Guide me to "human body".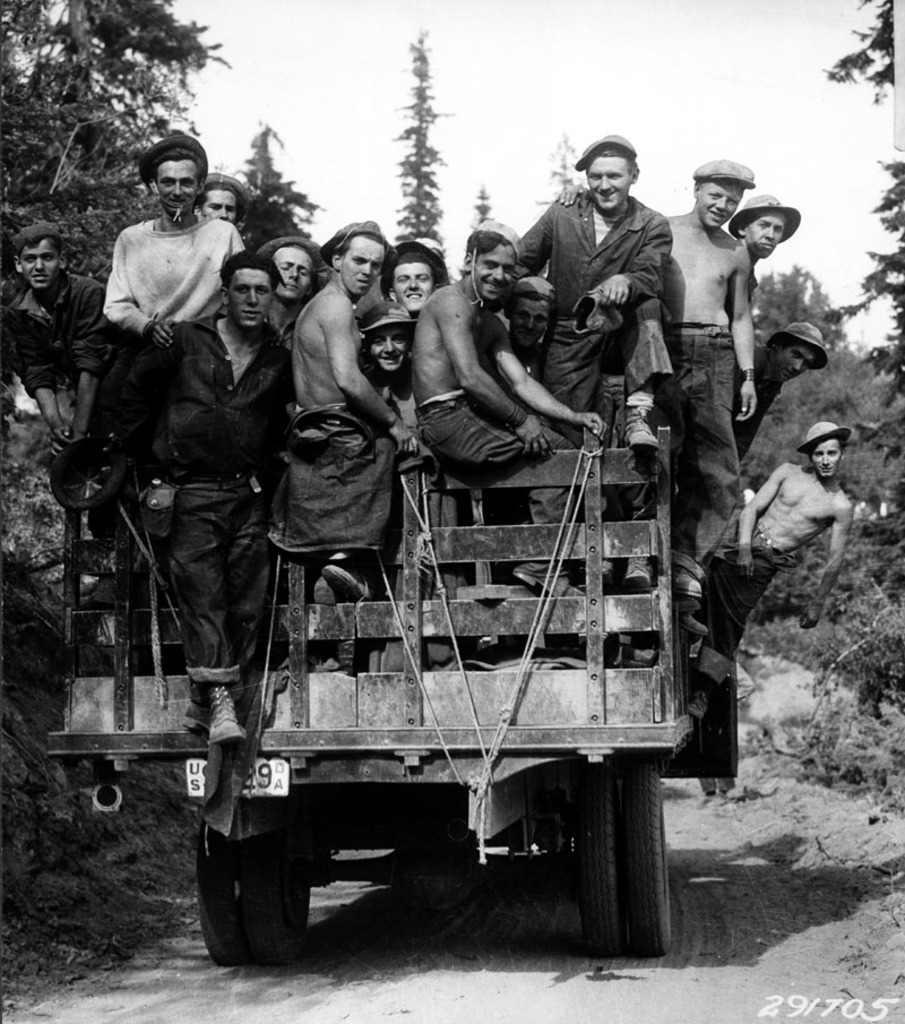
Guidance: crop(100, 123, 239, 510).
